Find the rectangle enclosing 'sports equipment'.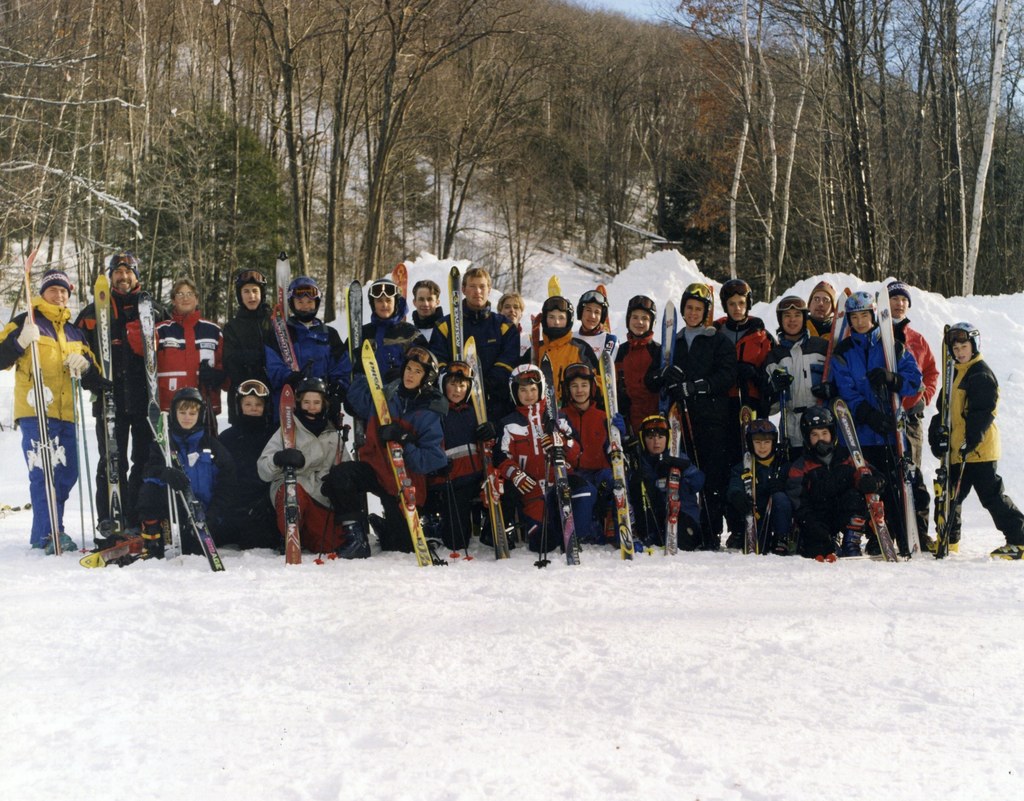
BBox(731, 395, 757, 555).
